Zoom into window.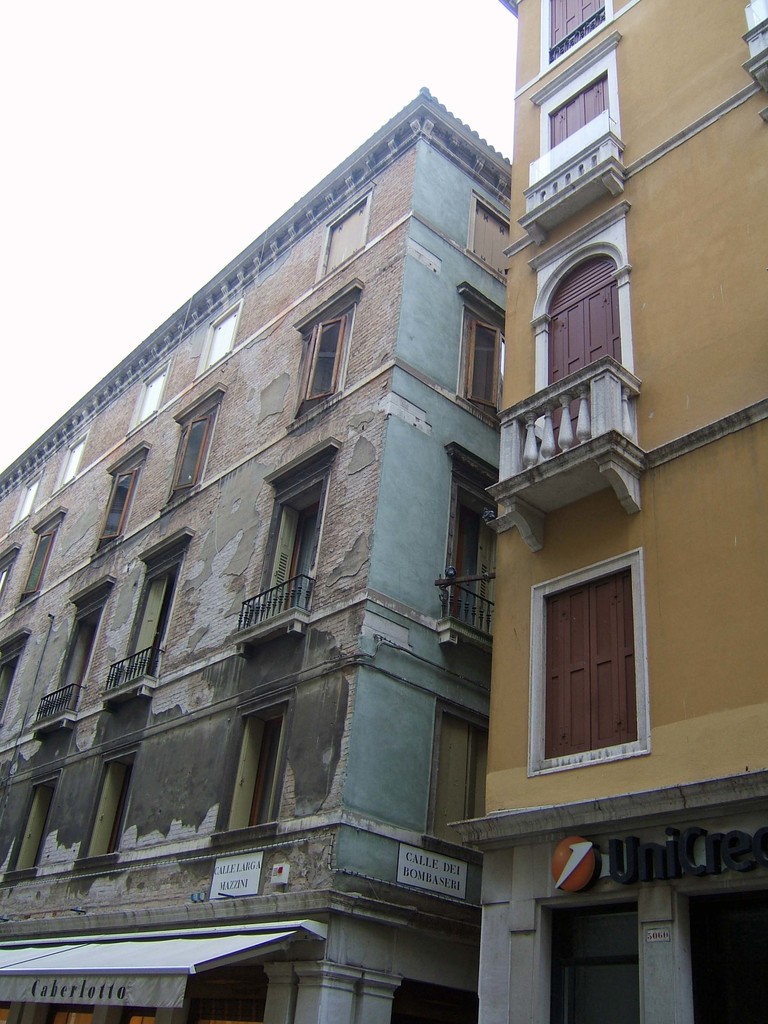
Zoom target: <region>13, 780, 53, 872</region>.
